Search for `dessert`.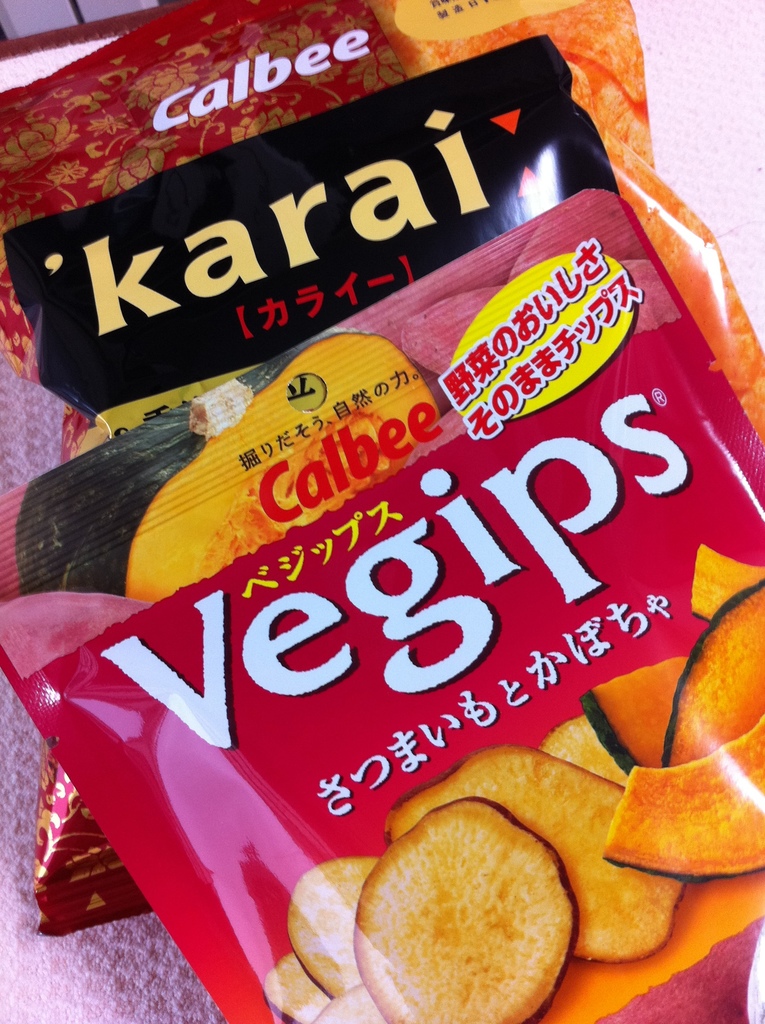
Found at [122,330,449,600].
